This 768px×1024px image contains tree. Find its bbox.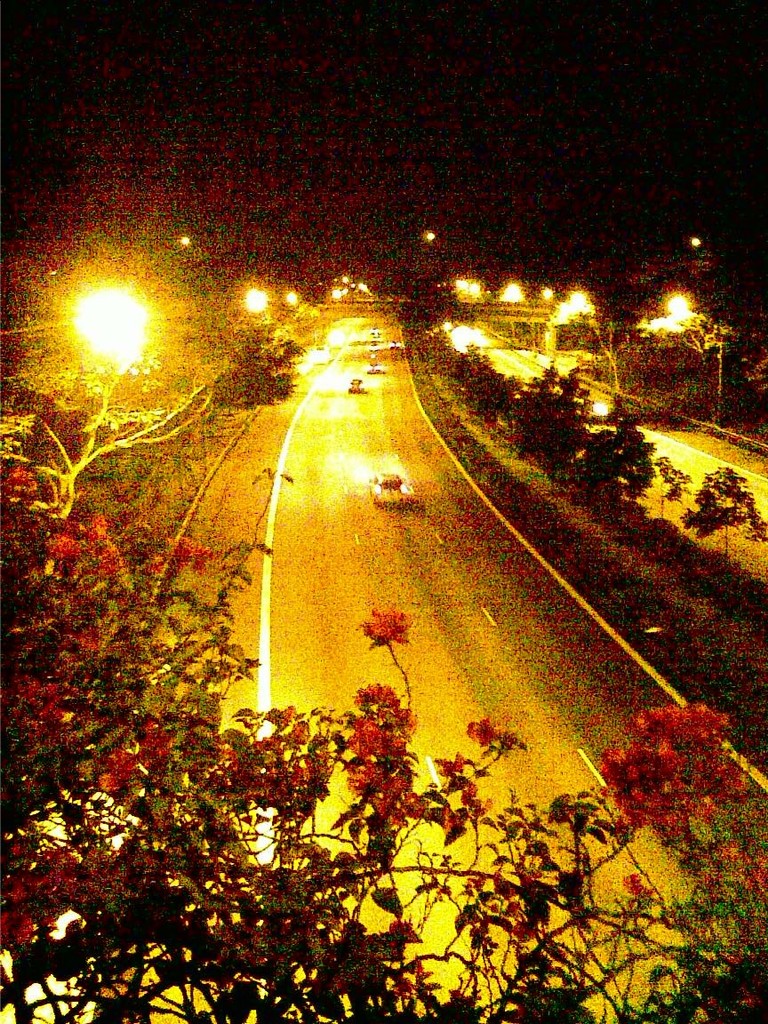
<bbox>521, 380, 607, 468</bbox>.
